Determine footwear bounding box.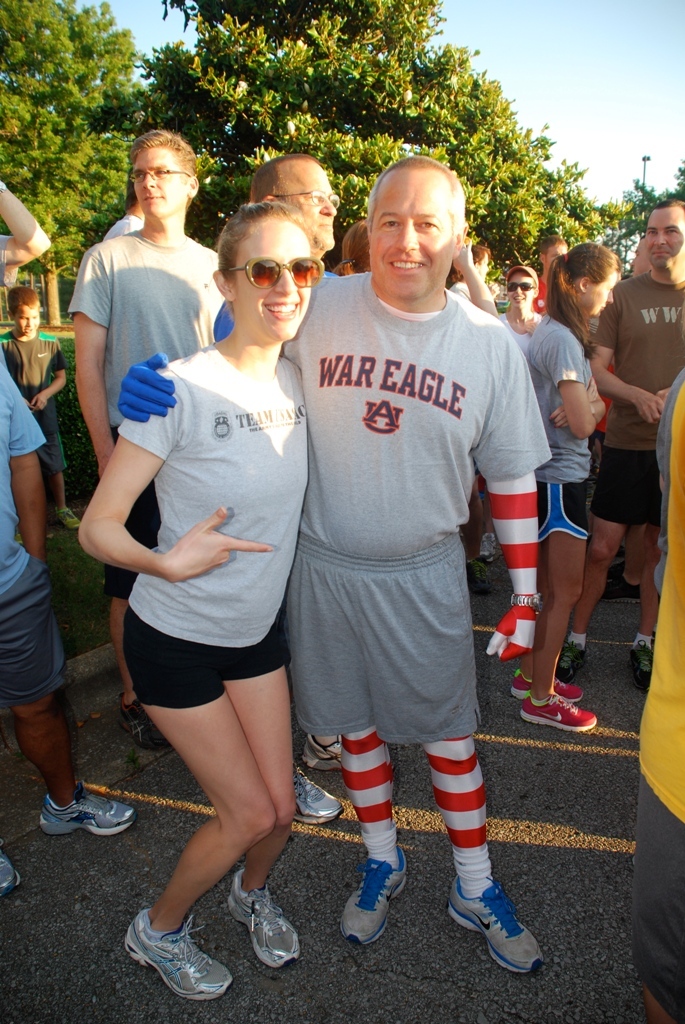
Determined: l=0, t=858, r=19, b=895.
